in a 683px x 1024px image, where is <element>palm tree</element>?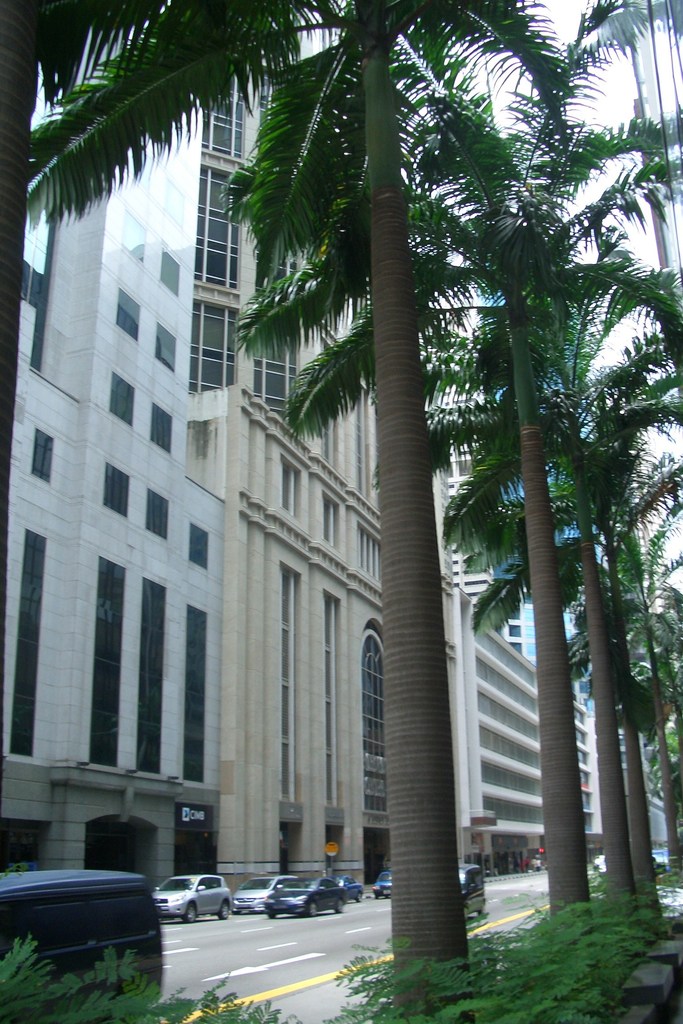
{"x1": 463, "y1": 262, "x2": 682, "y2": 930}.
